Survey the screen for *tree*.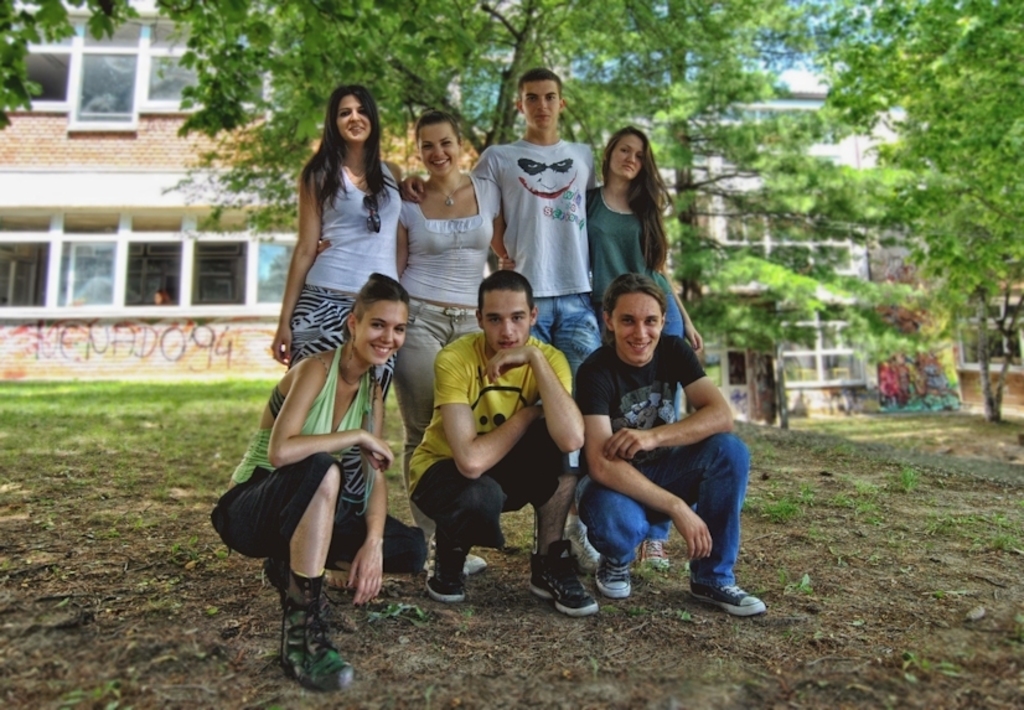
Survey found: x1=589, y1=1, x2=940, y2=430.
